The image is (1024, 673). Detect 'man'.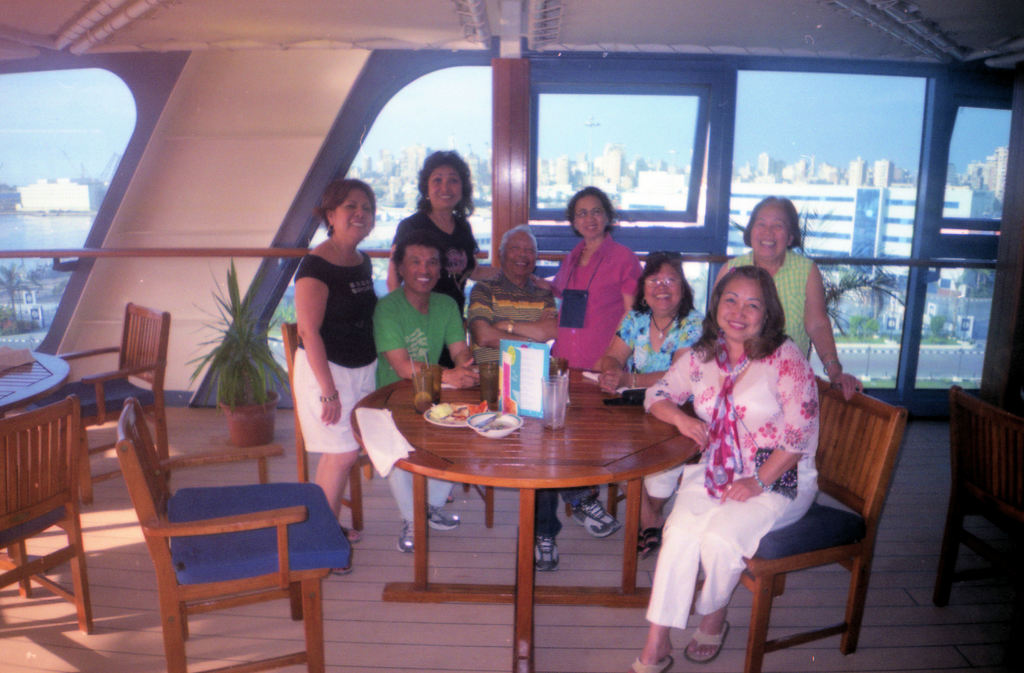
Detection: bbox=[465, 223, 623, 571].
